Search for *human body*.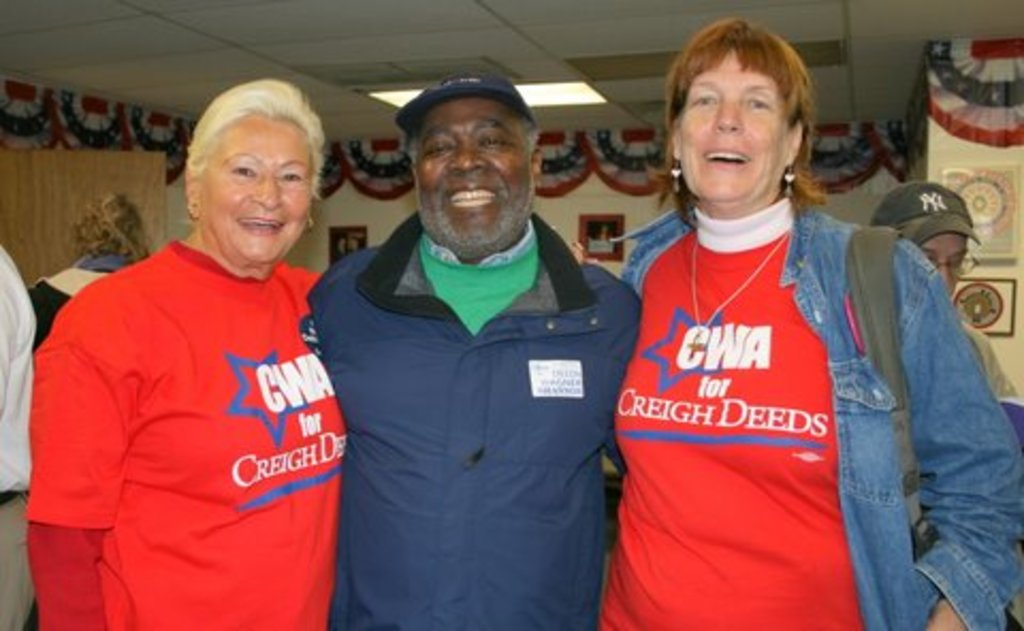
Found at bbox=[597, 205, 1022, 629].
